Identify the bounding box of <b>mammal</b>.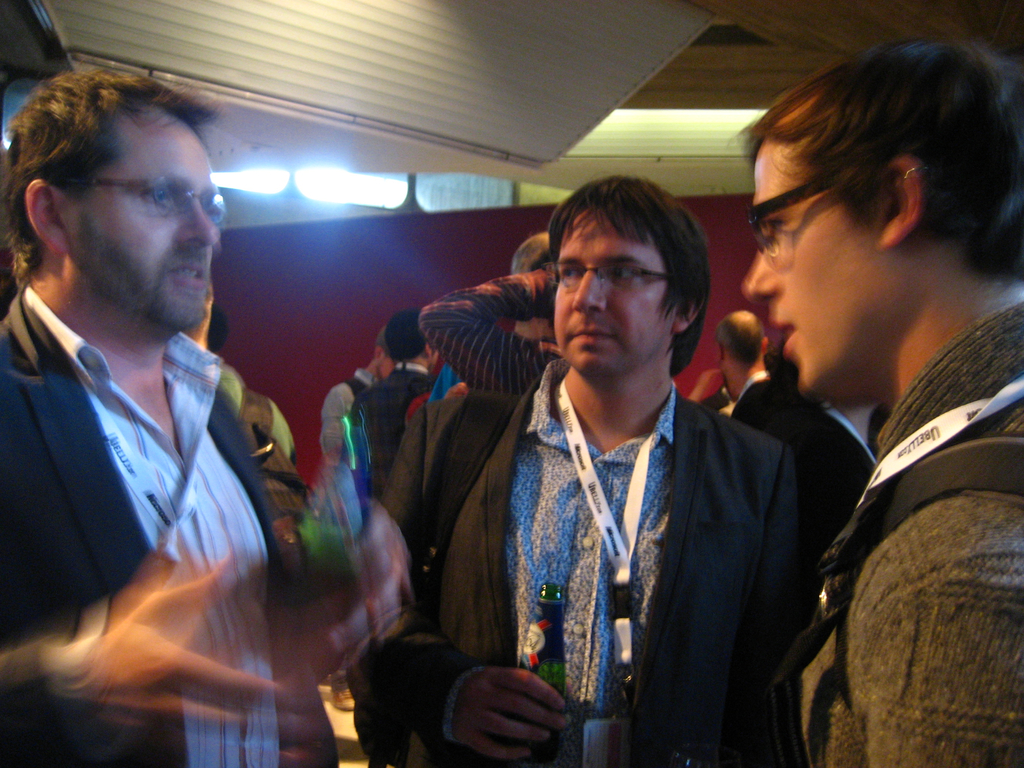
[left=199, top=299, right=303, bottom=461].
